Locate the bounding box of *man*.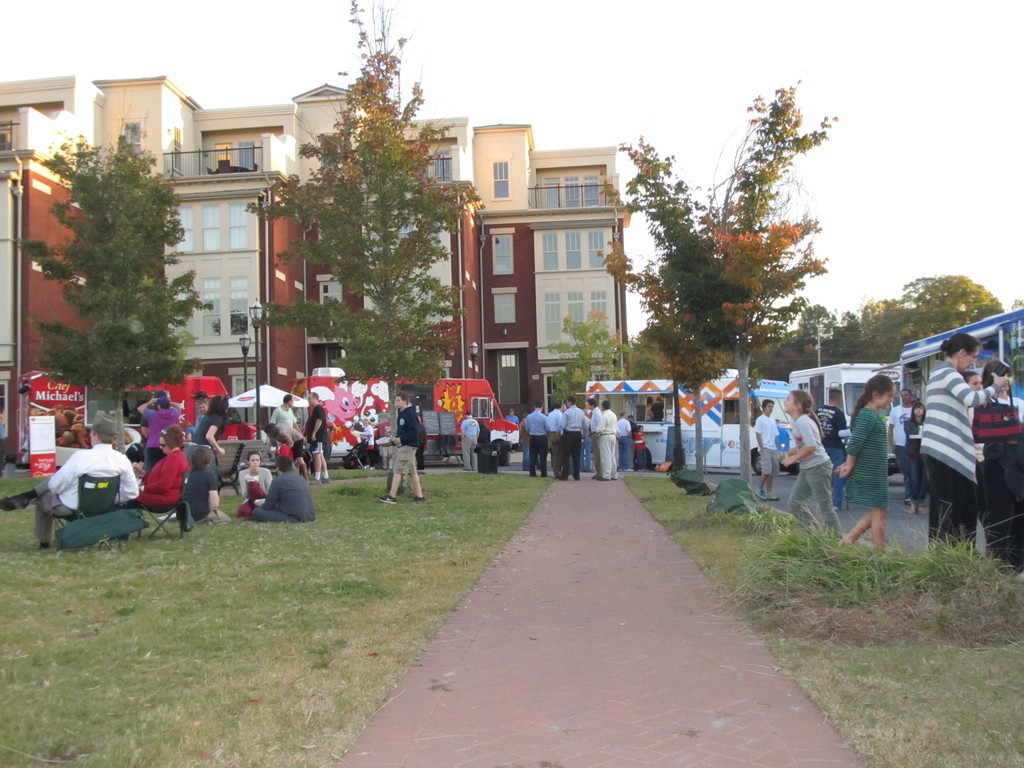
Bounding box: [left=0, top=419, right=135, bottom=547].
